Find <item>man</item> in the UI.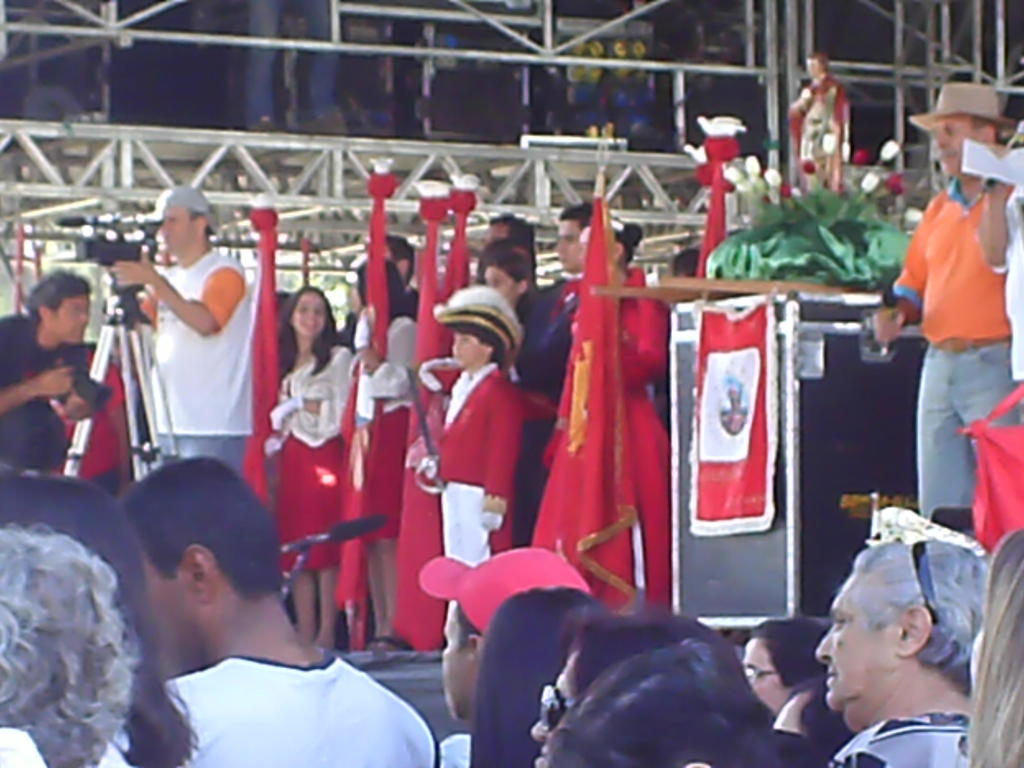
UI element at bbox=[334, 236, 423, 349].
